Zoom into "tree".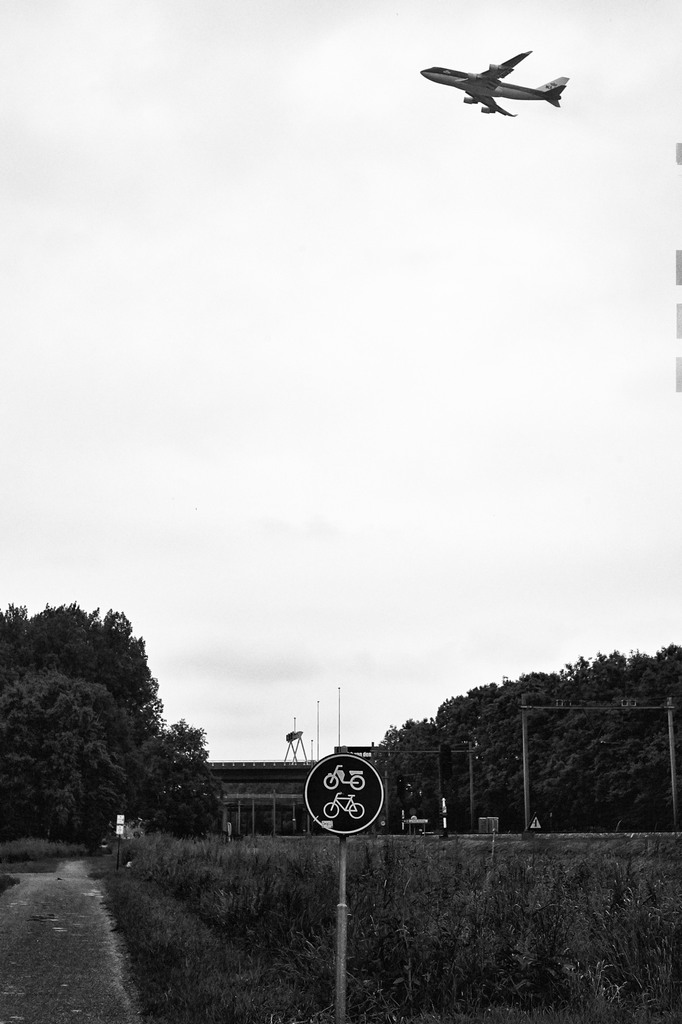
Zoom target: pyautogui.locateOnScreen(647, 642, 681, 729).
